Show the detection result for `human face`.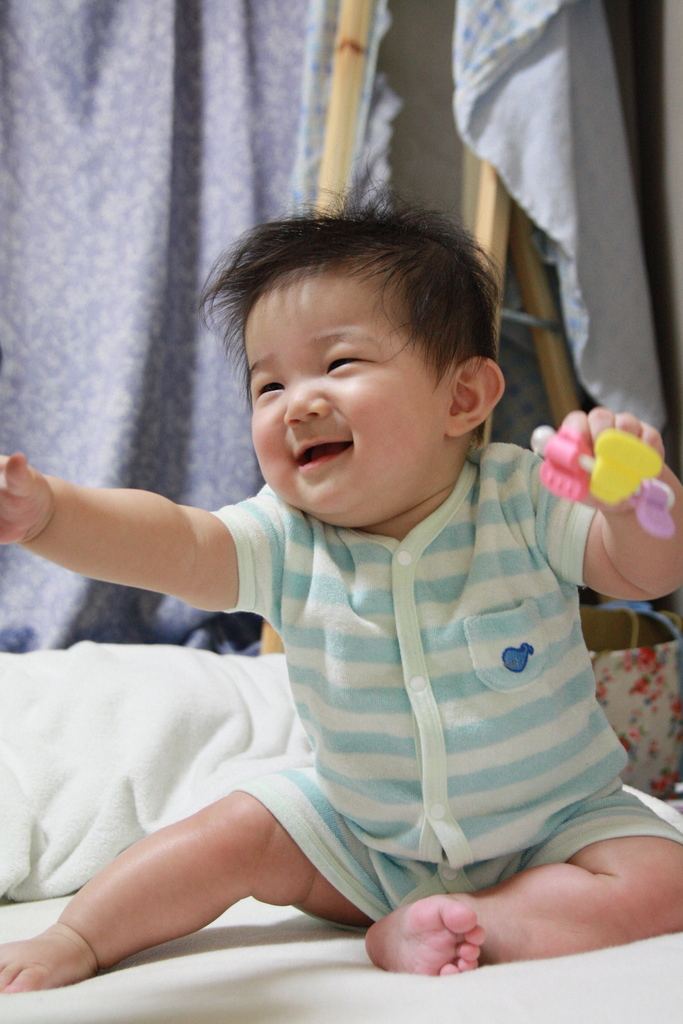
l=249, t=281, r=452, b=512.
